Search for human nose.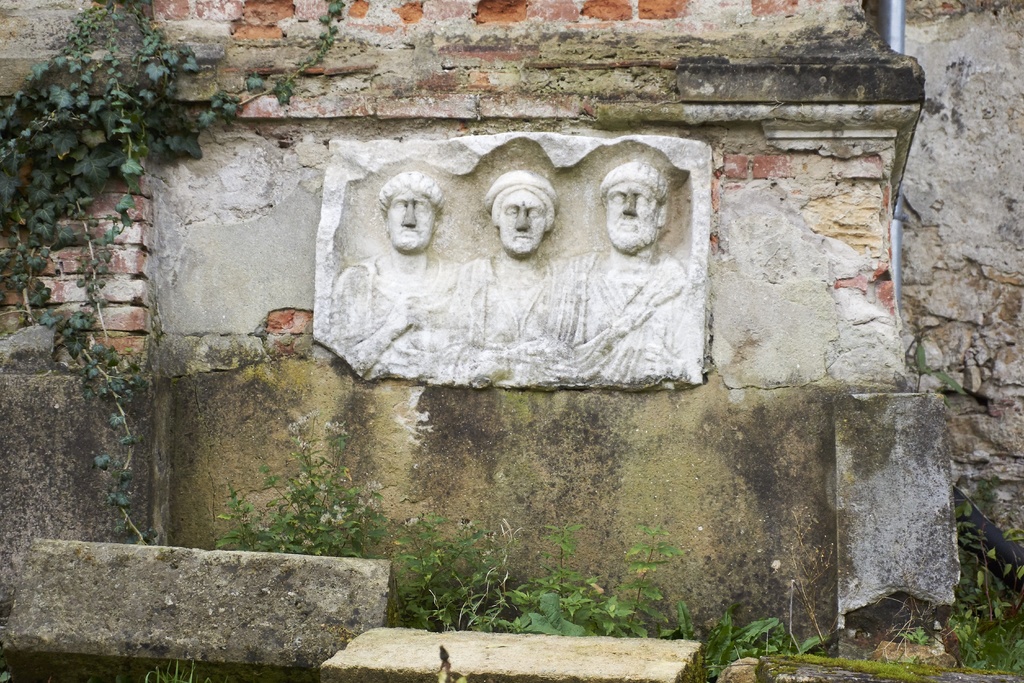
Found at [left=623, top=194, right=637, bottom=216].
